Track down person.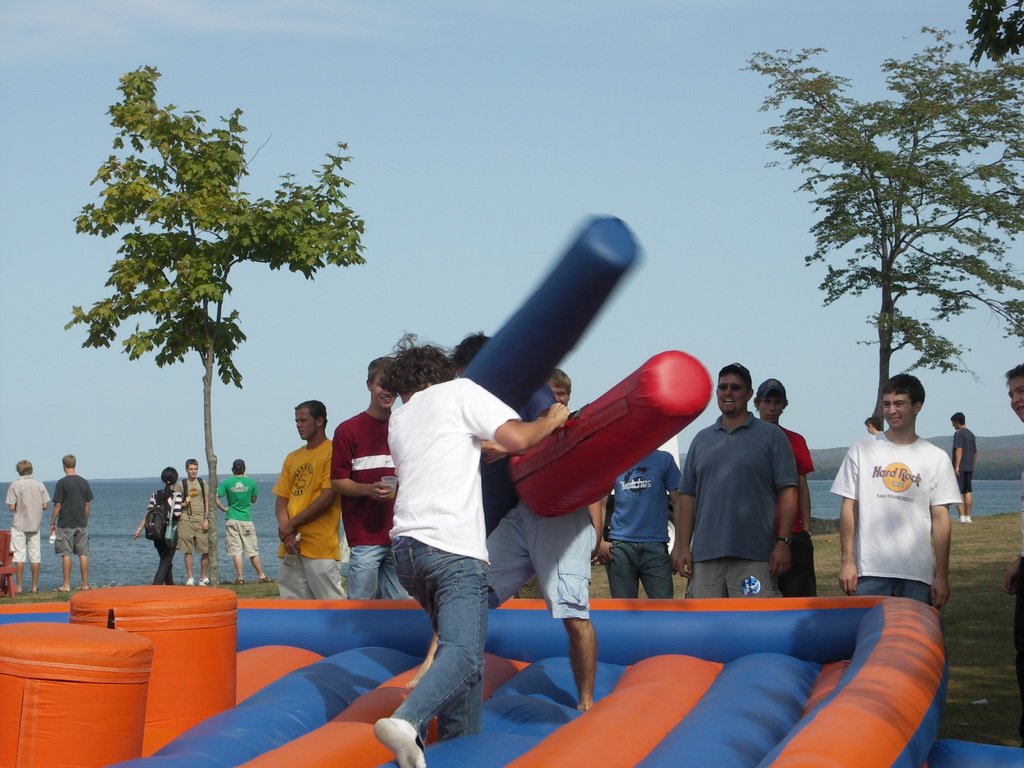
Tracked to <bbox>768, 376, 819, 600</bbox>.
